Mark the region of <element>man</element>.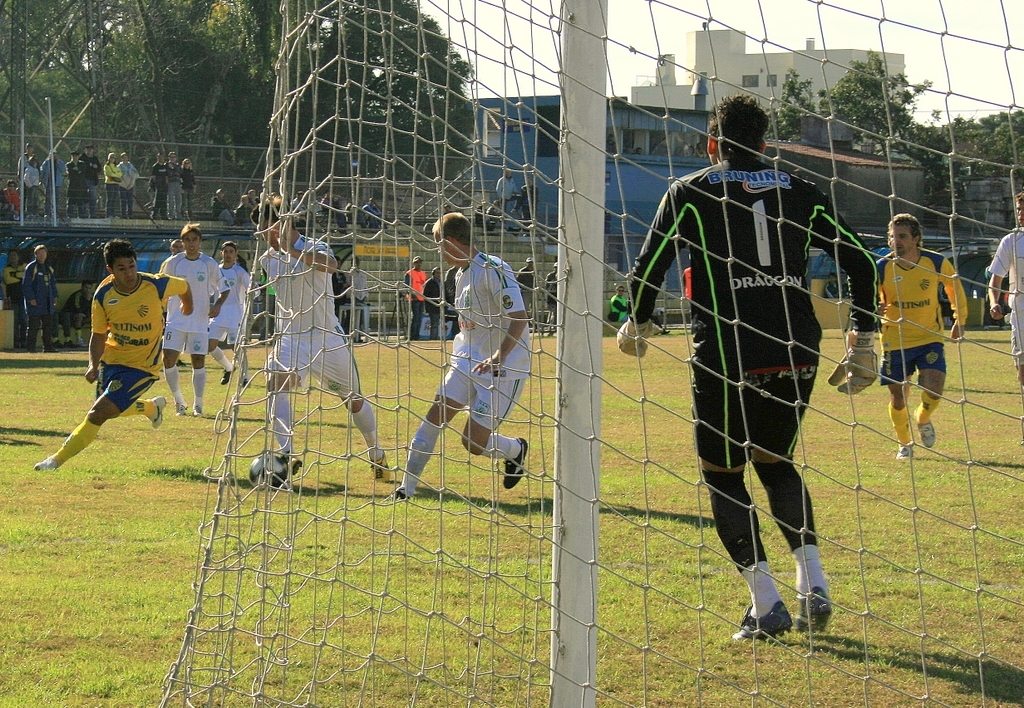
Region: {"left": 250, "top": 197, "right": 391, "bottom": 482}.
